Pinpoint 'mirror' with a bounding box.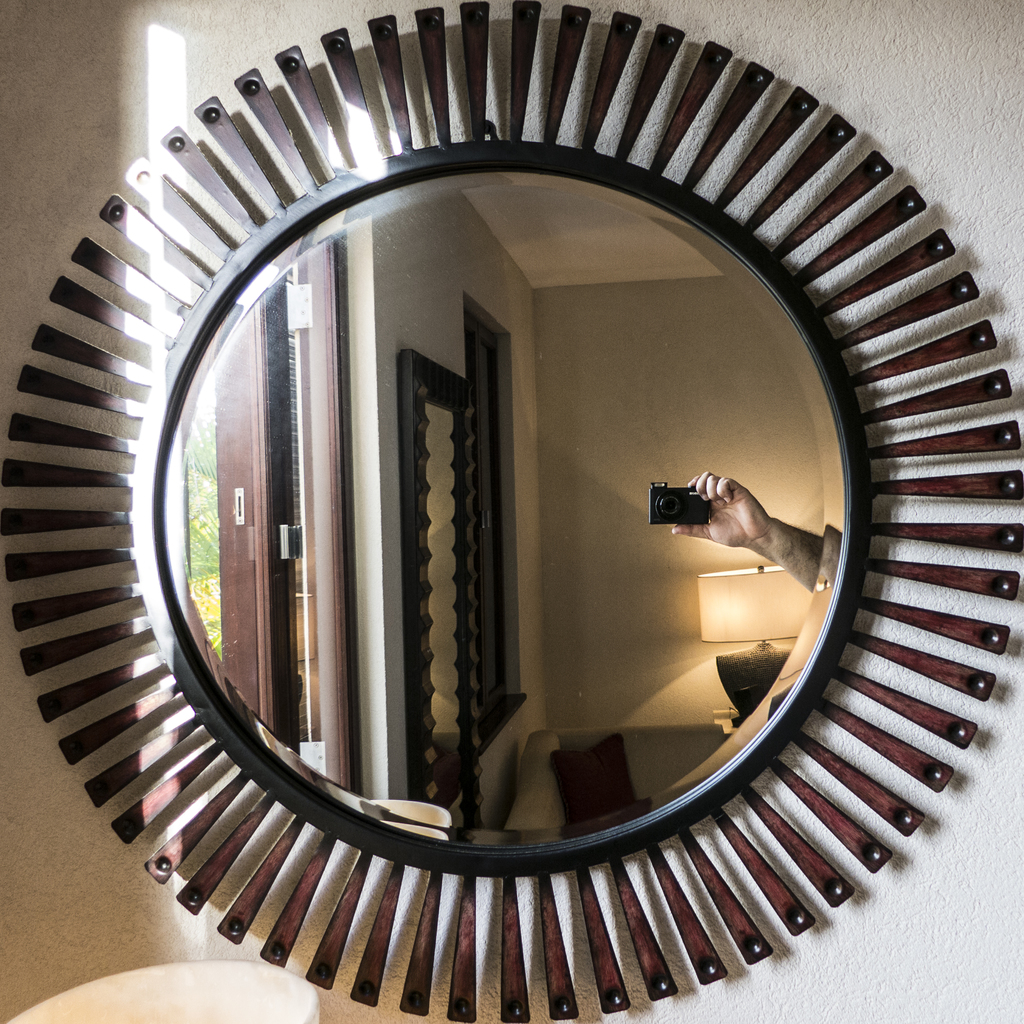
<bbox>157, 172, 843, 843</bbox>.
